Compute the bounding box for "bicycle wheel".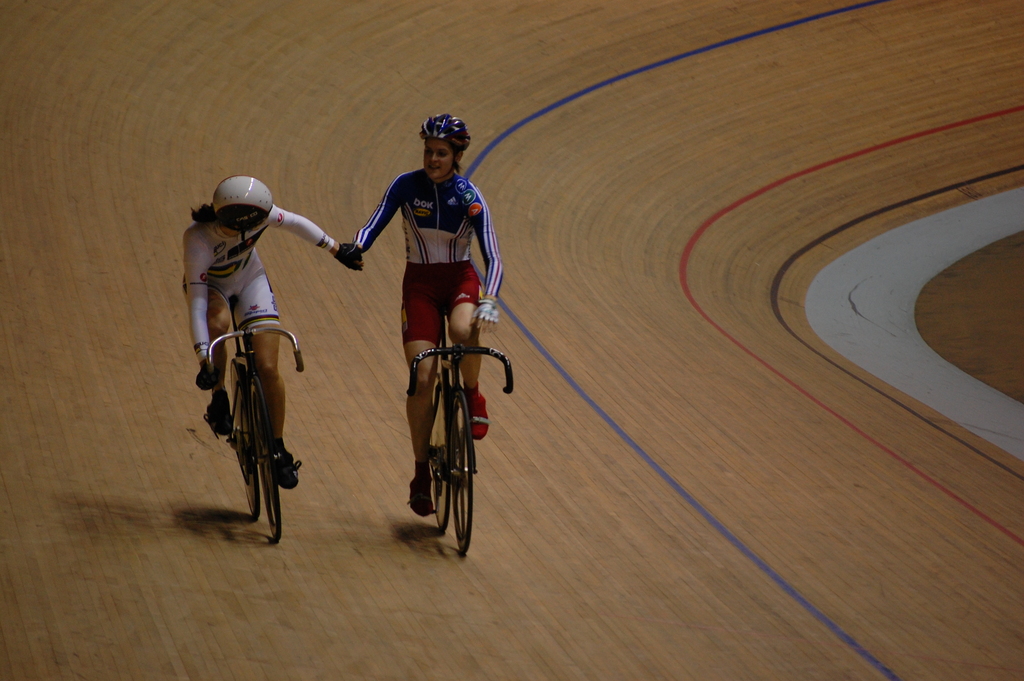
[x1=428, y1=369, x2=454, y2=532].
